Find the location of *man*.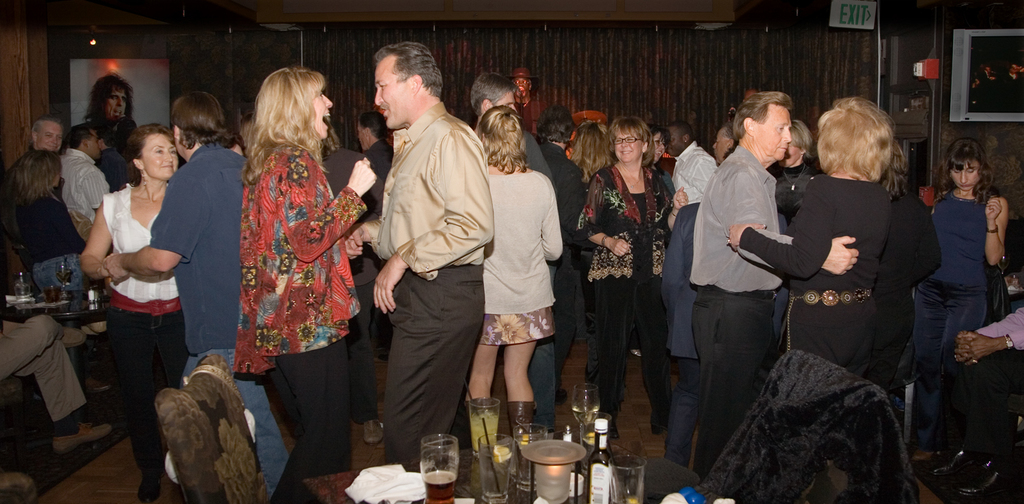
Location: box(670, 123, 717, 204).
